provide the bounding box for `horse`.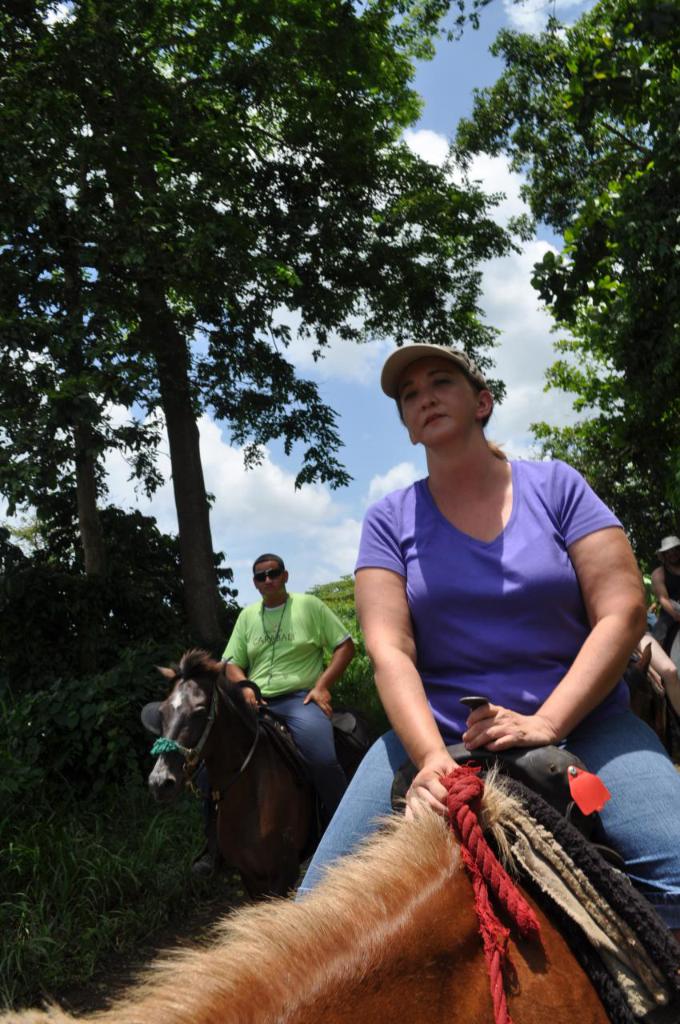
region(142, 647, 346, 906).
